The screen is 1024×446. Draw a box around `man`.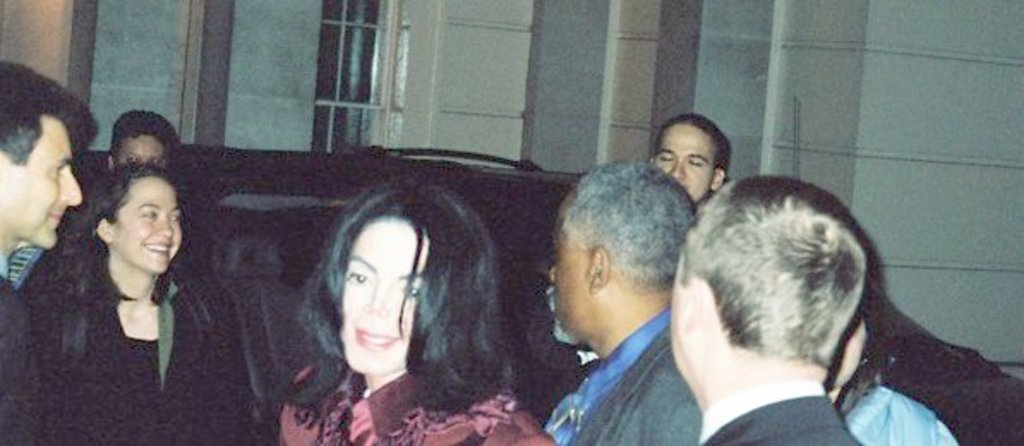
(left=105, top=110, right=178, bottom=177).
